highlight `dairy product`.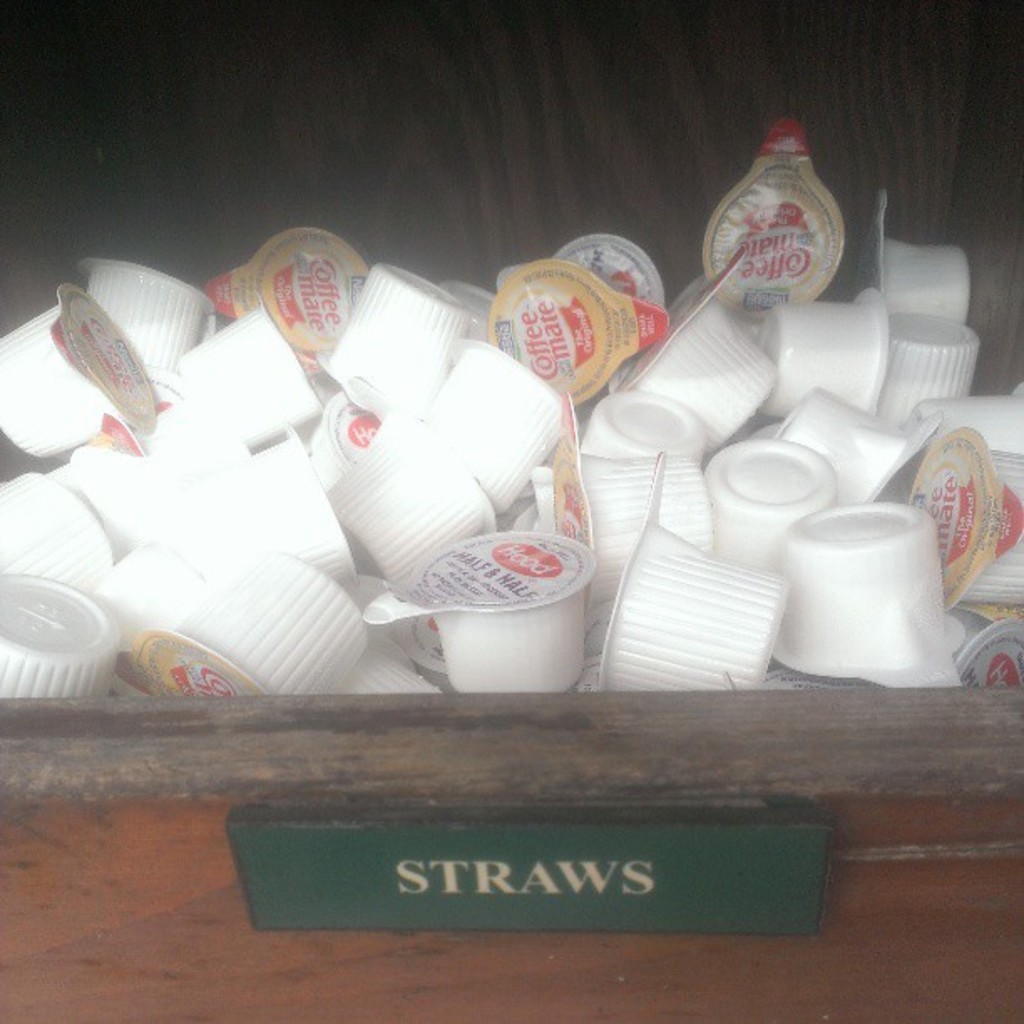
Highlighted region: <bbox>338, 423, 484, 581</bbox>.
